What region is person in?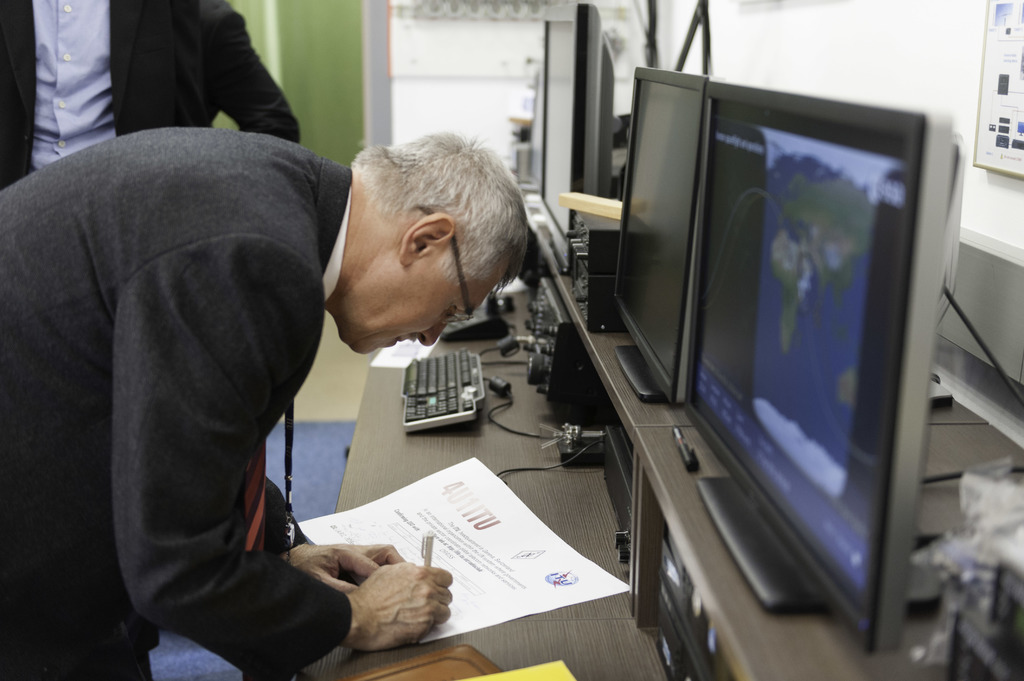
<box>6,0,307,186</box>.
